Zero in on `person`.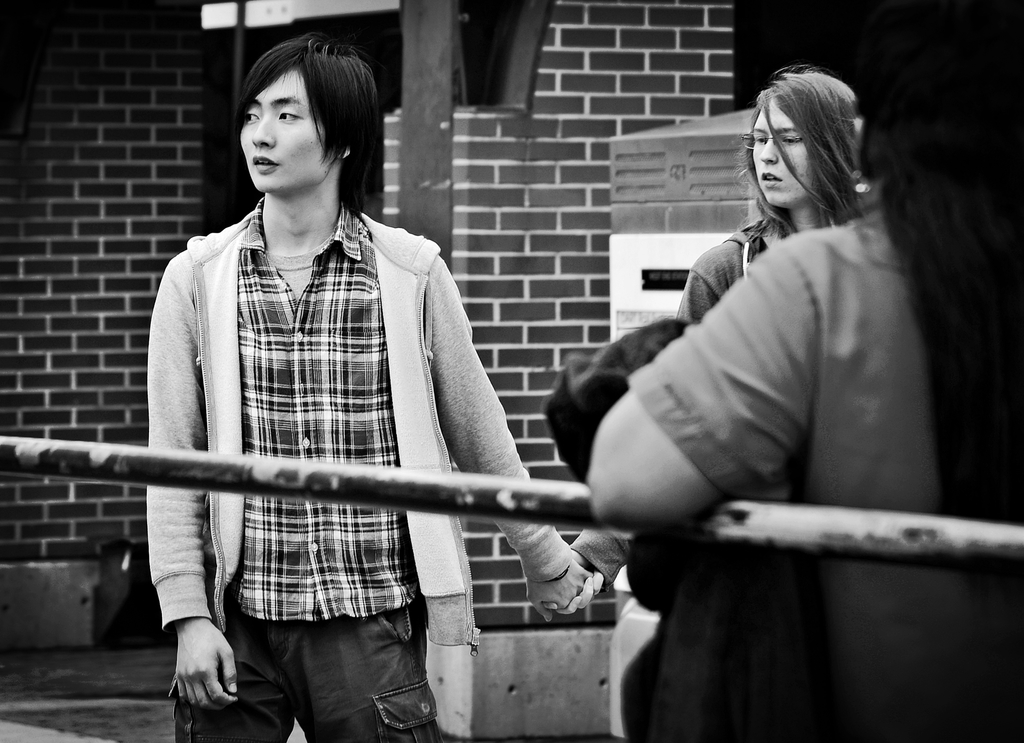
Zeroed in: Rect(538, 64, 876, 742).
